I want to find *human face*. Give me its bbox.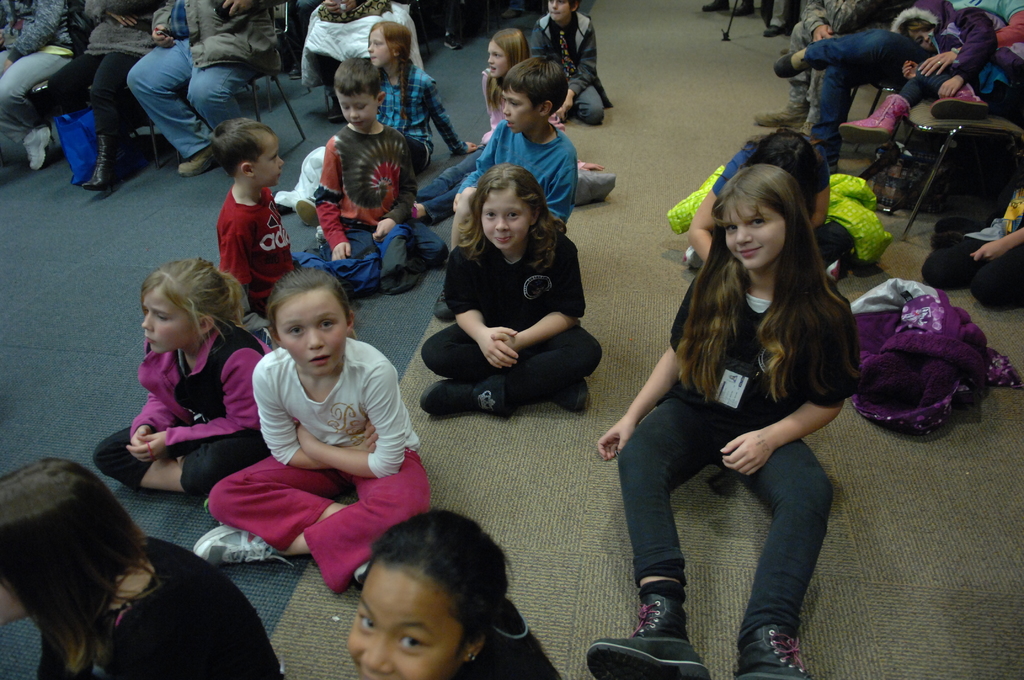
[141, 291, 204, 355].
